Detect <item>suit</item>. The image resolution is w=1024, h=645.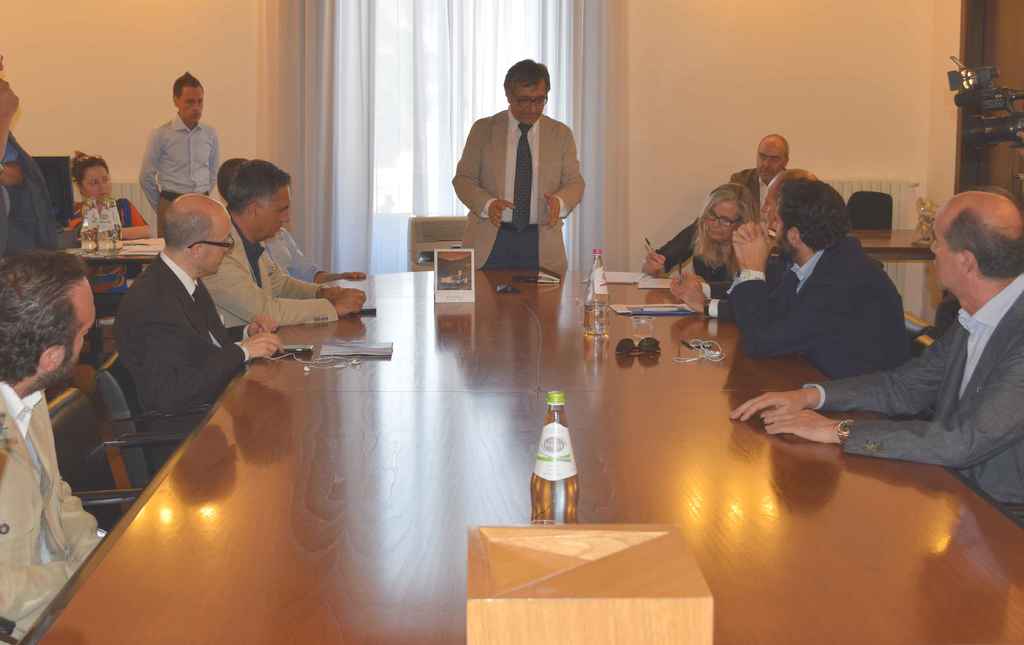
(x1=722, y1=236, x2=917, y2=376).
